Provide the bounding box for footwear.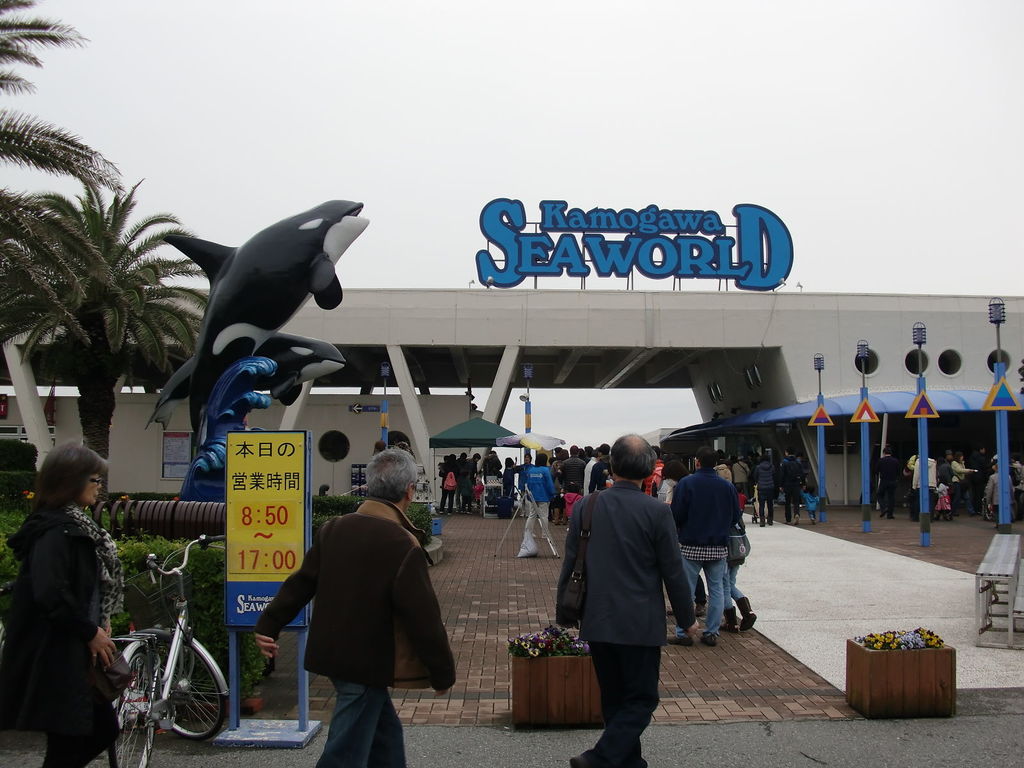
<bbox>570, 751, 591, 767</bbox>.
